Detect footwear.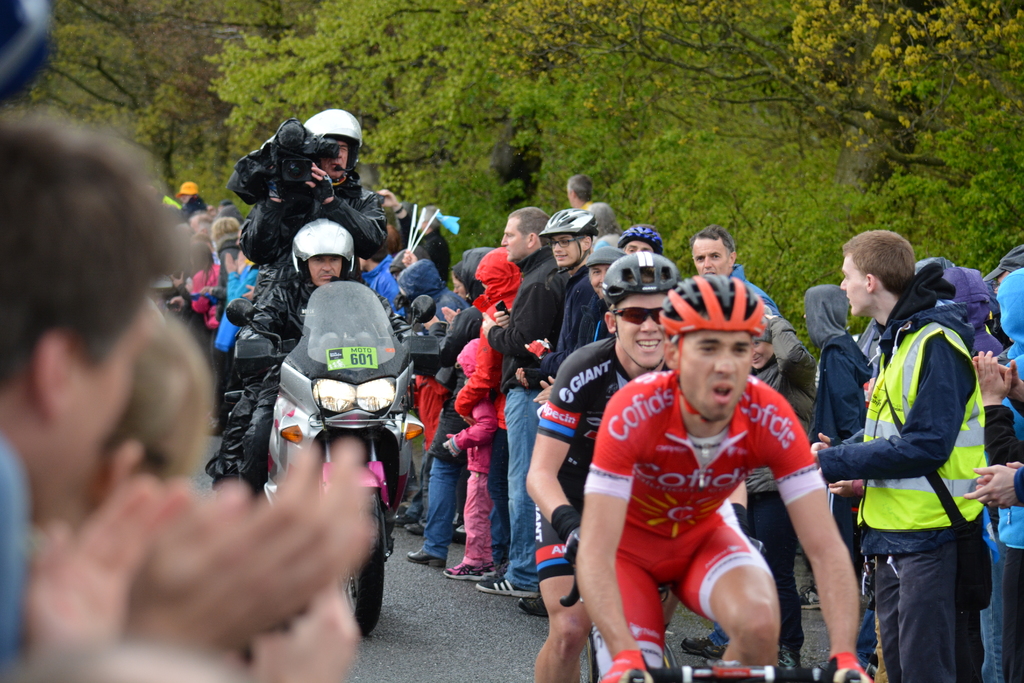
Detected at 684/630/746/666.
